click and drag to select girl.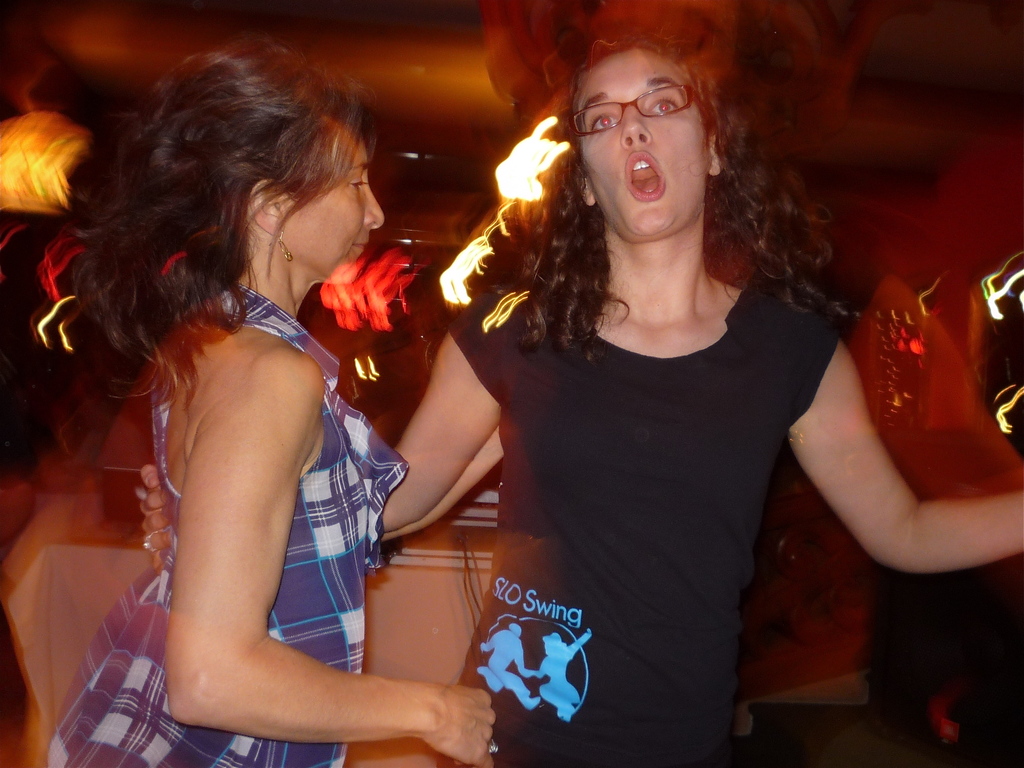
Selection: 45 27 491 767.
